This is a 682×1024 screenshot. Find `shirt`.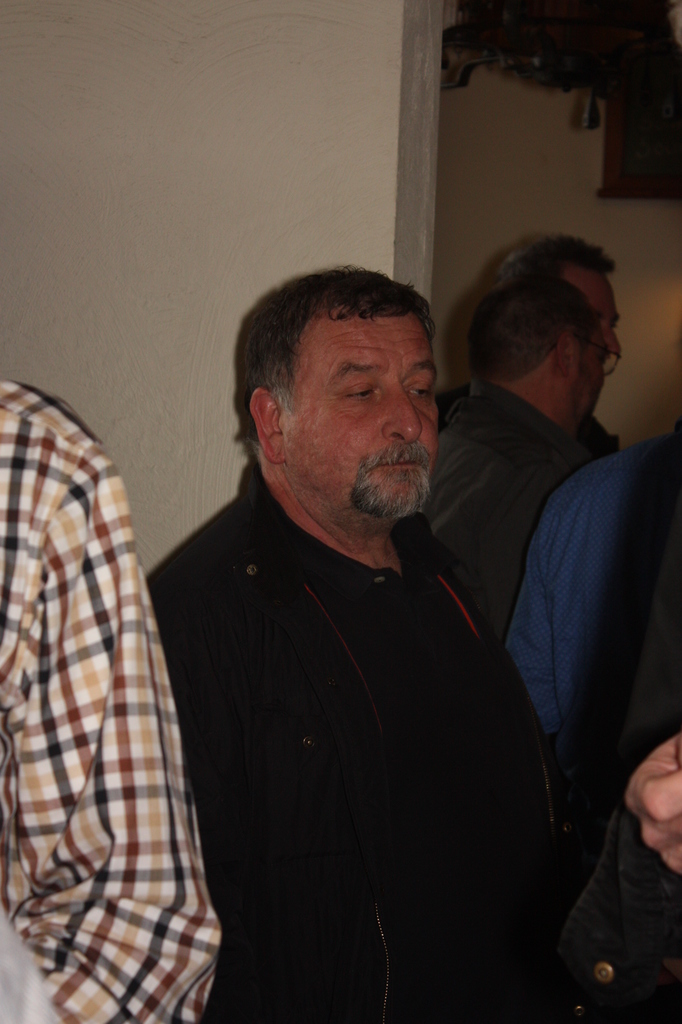
Bounding box: (left=11, top=366, right=234, bottom=943).
